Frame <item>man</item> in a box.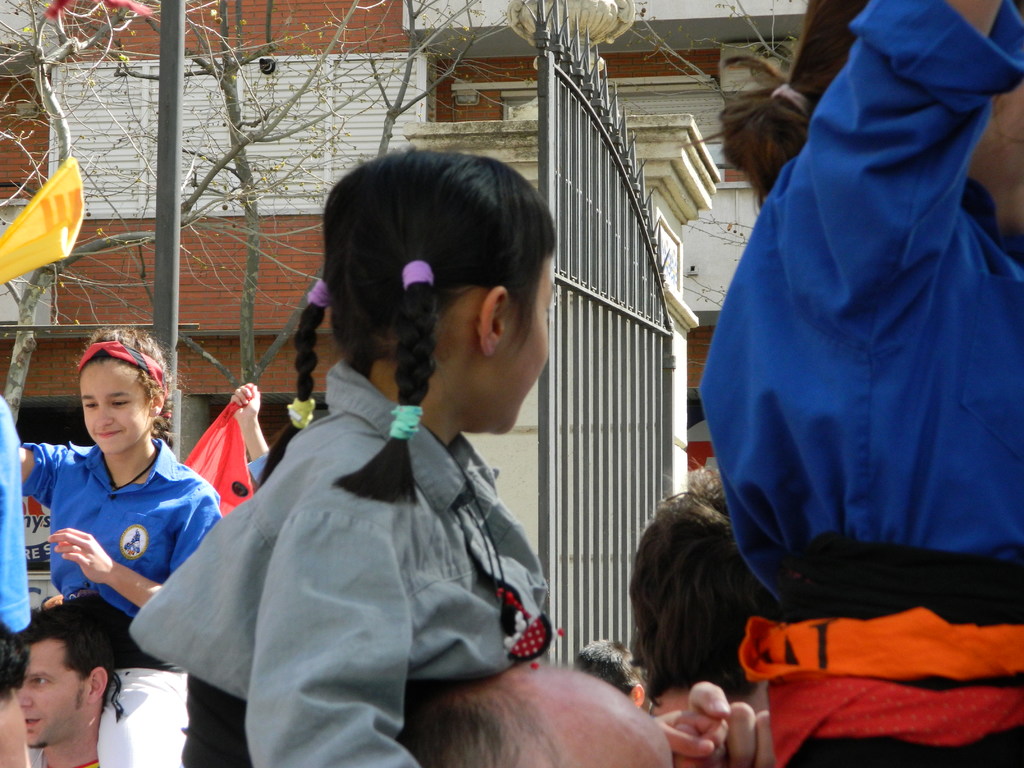
select_region(399, 660, 674, 767).
